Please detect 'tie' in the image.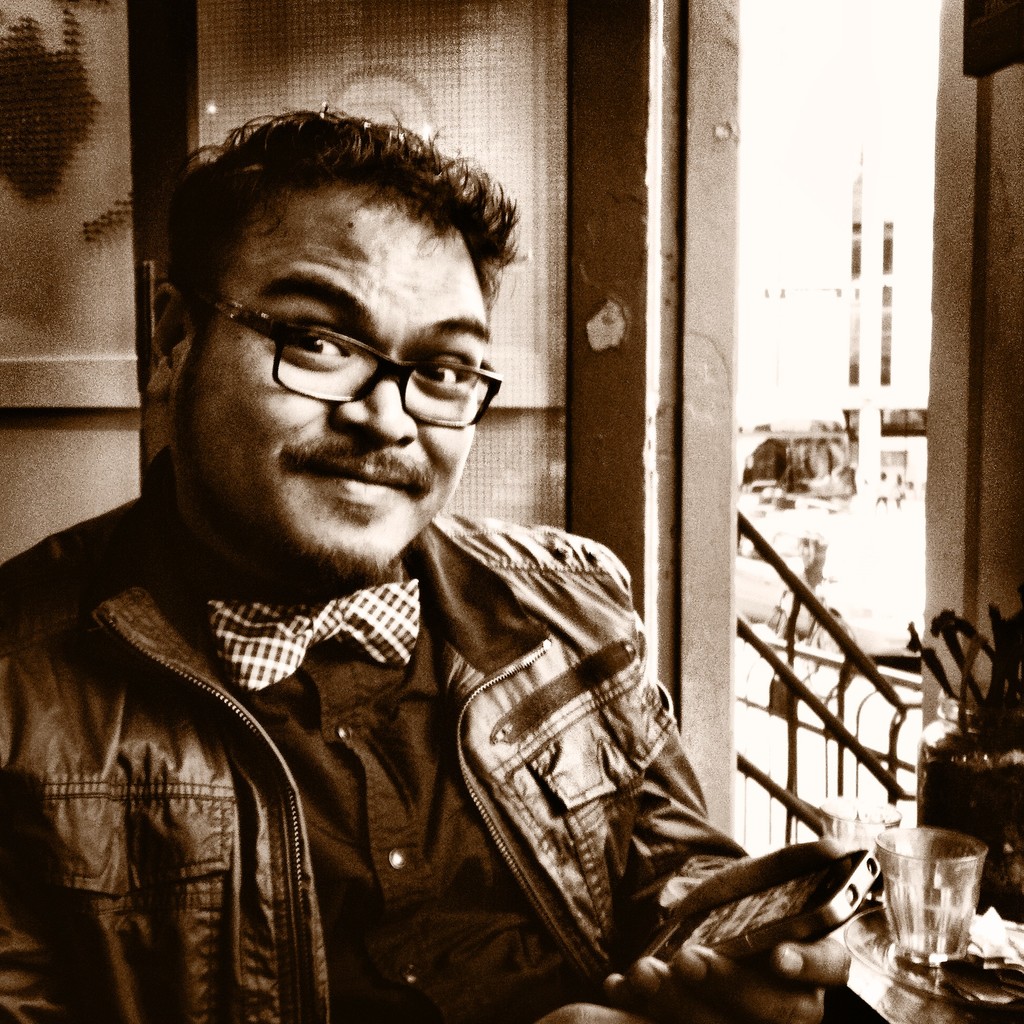
204, 570, 418, 698.
